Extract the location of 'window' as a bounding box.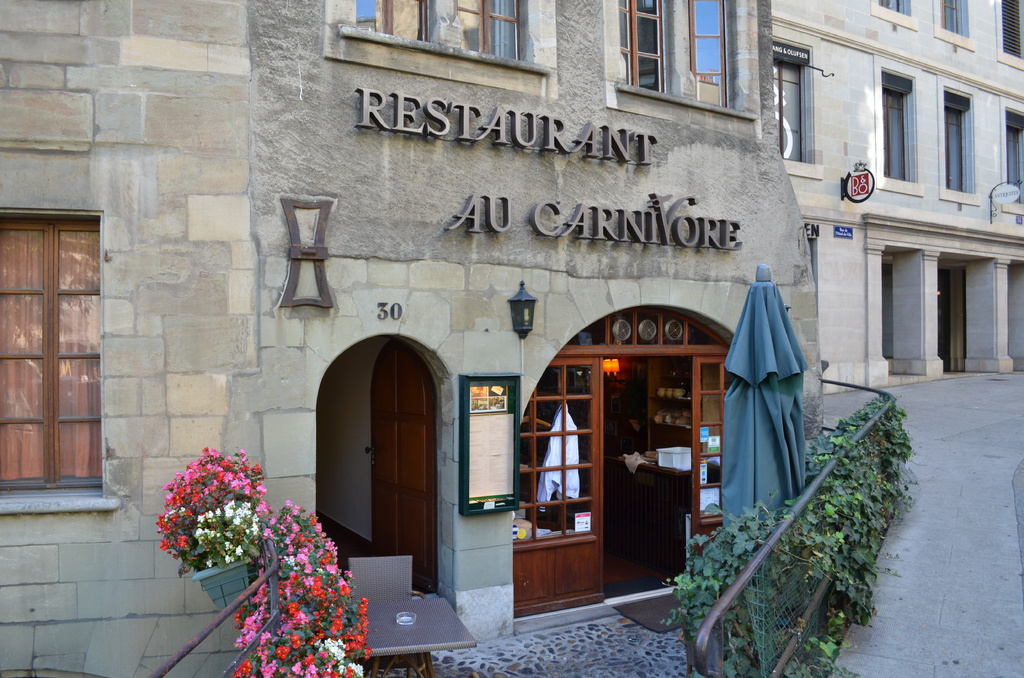
region(678, 0, 748, 112).
